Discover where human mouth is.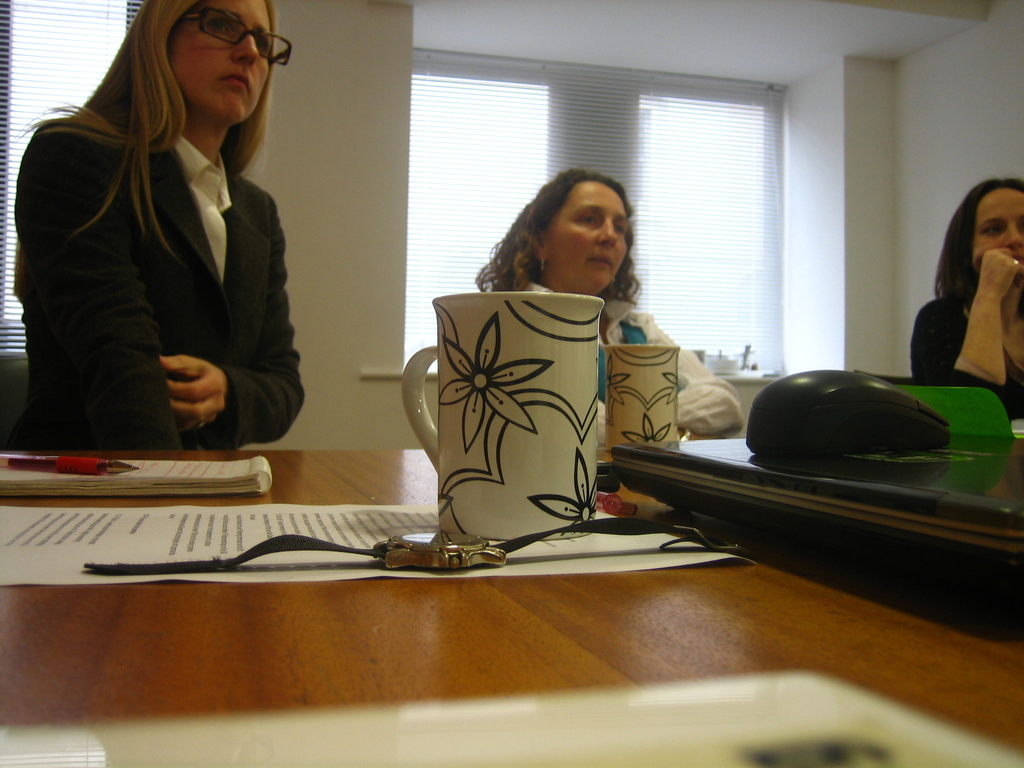
Discovered at rect(584, 252, 614, 266).
